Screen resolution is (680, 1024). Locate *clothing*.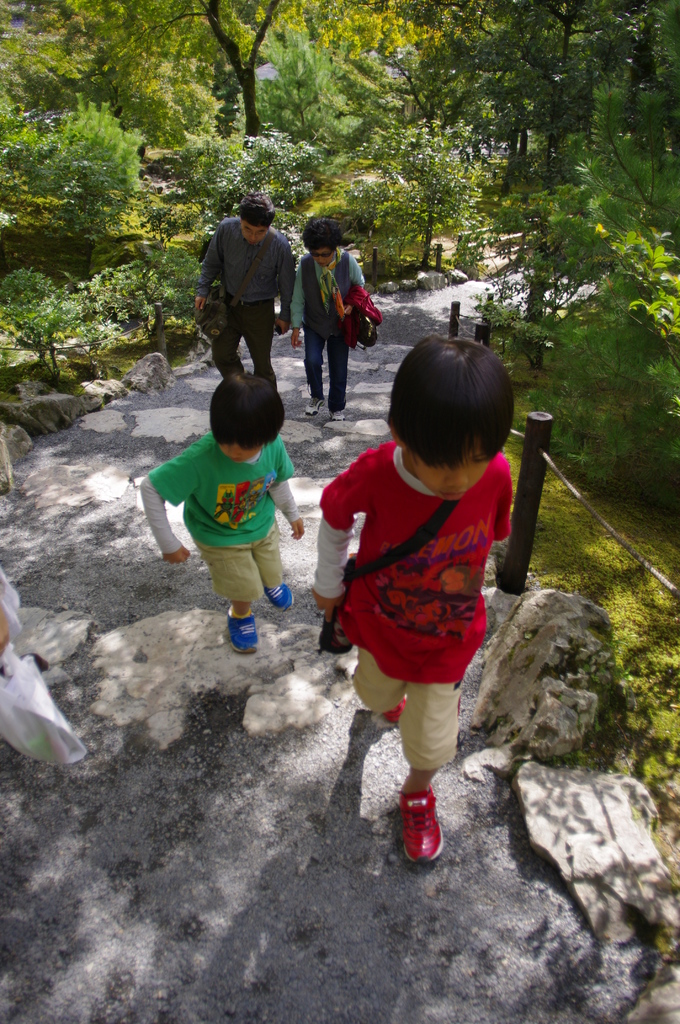
{"x1": 325, "y1": 422, "x2": 515, "y2": 710}.
